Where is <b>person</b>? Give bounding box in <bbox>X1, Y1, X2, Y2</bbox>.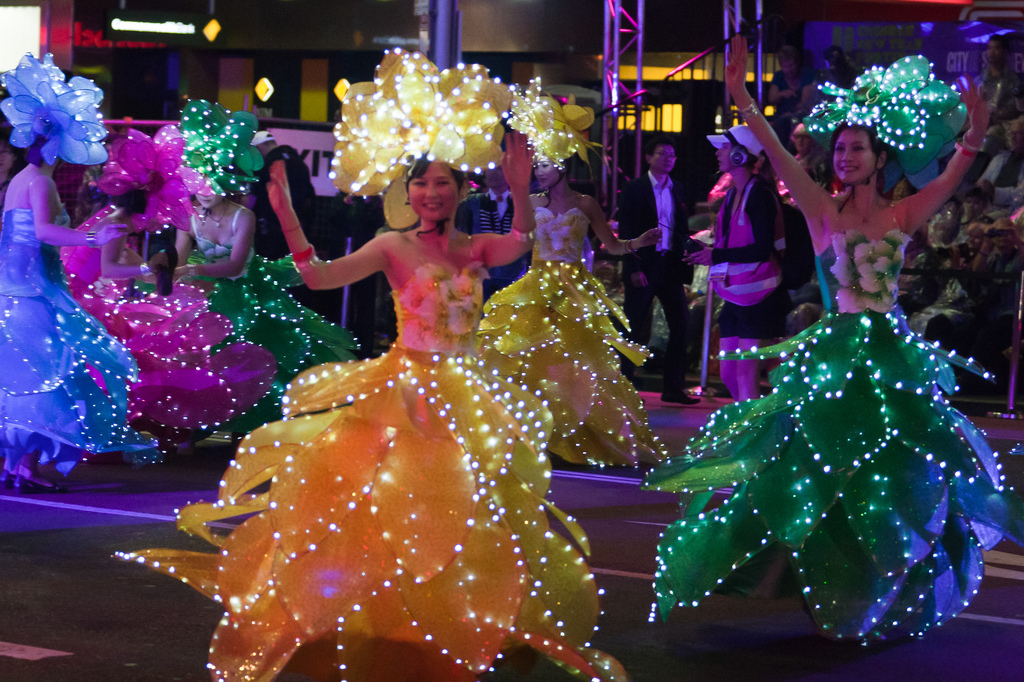
<bbox>612, 136, 691, 404</bbox>.
